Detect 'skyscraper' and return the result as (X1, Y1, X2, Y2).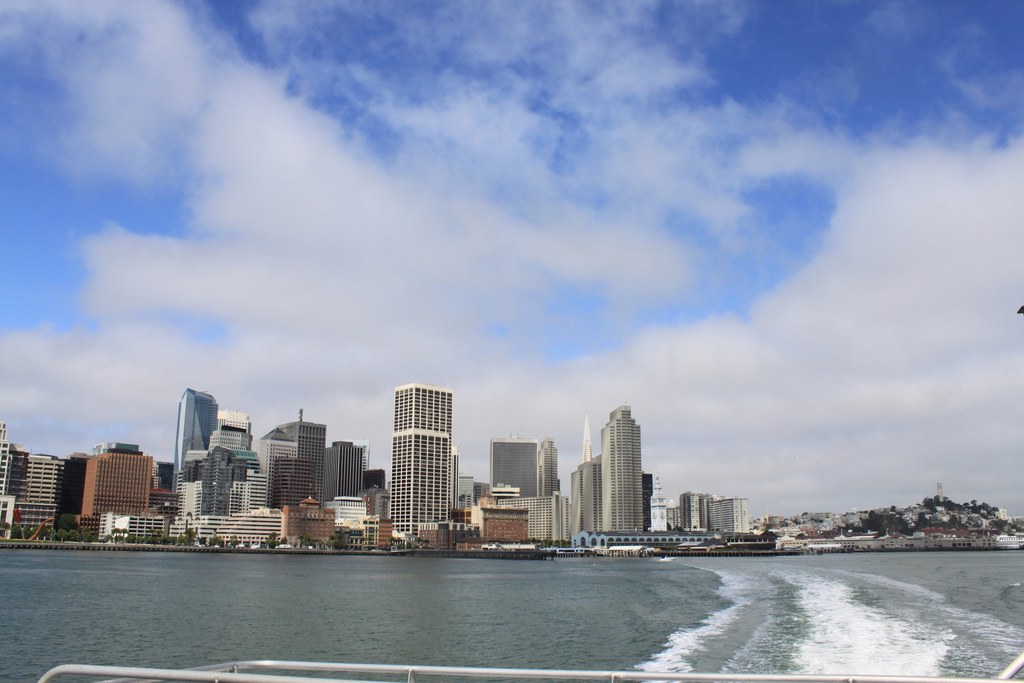
(327, 439, 368, 510).
